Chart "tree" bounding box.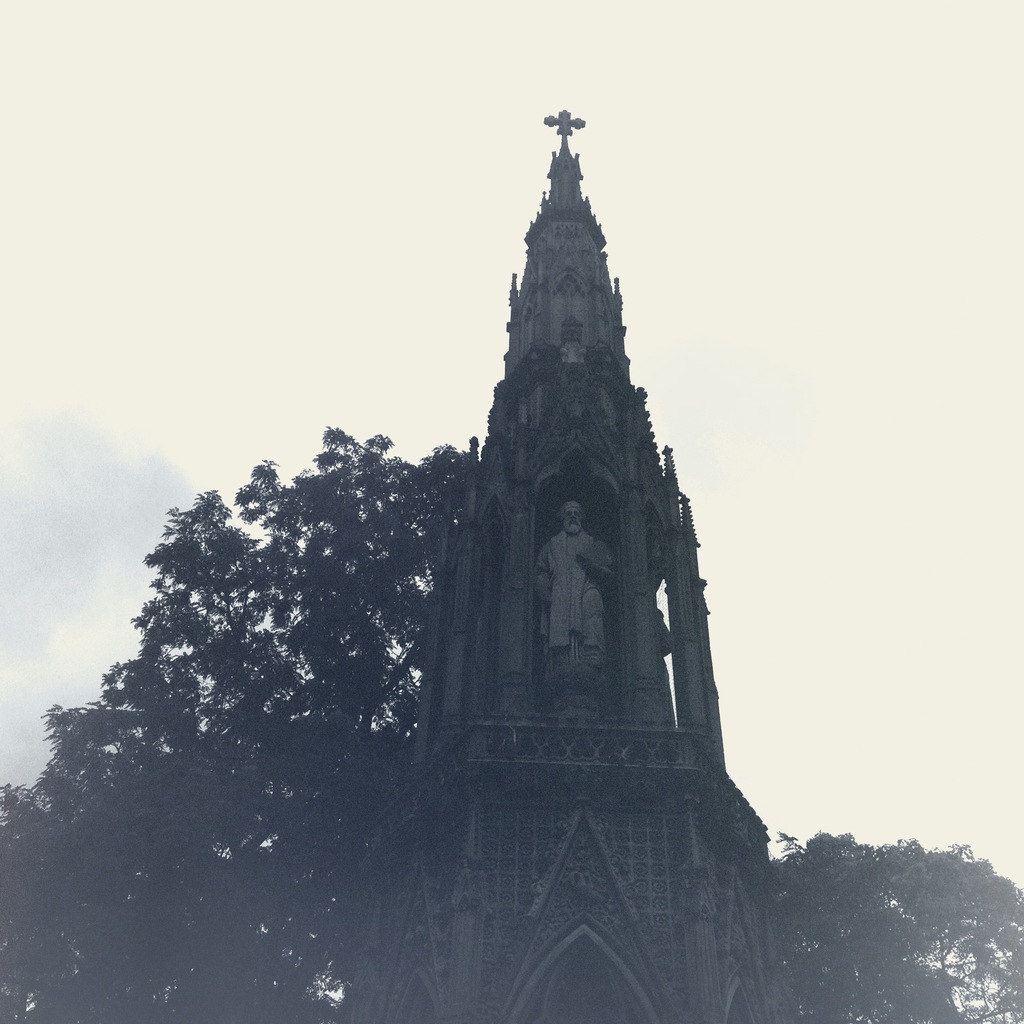
Charted: [x1=0, y1=672, x2=337, y2=1023].
